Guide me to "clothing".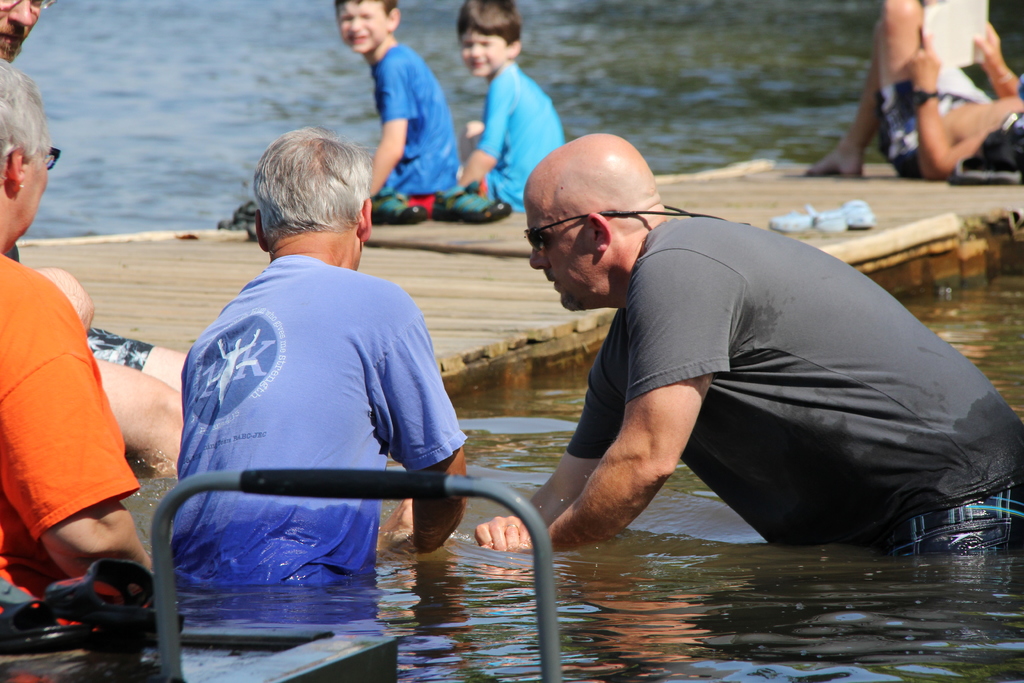
Guidance: {"x1": 570, "y1": 218, "x2": 1023, "y2": 555}.
